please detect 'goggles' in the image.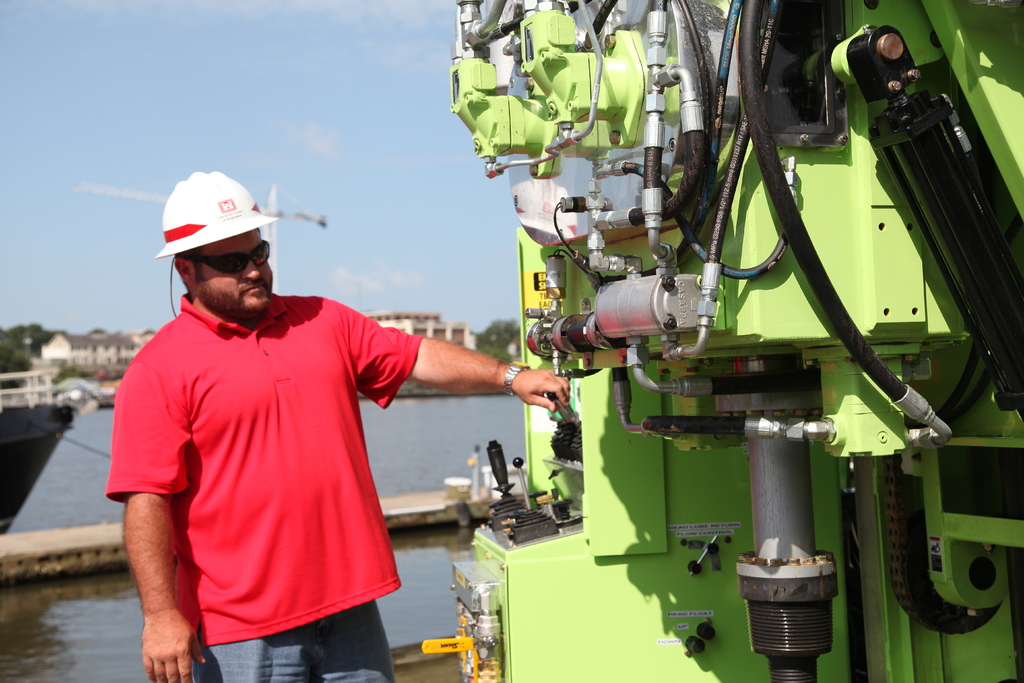
locate(189, 238, 271, 277).
